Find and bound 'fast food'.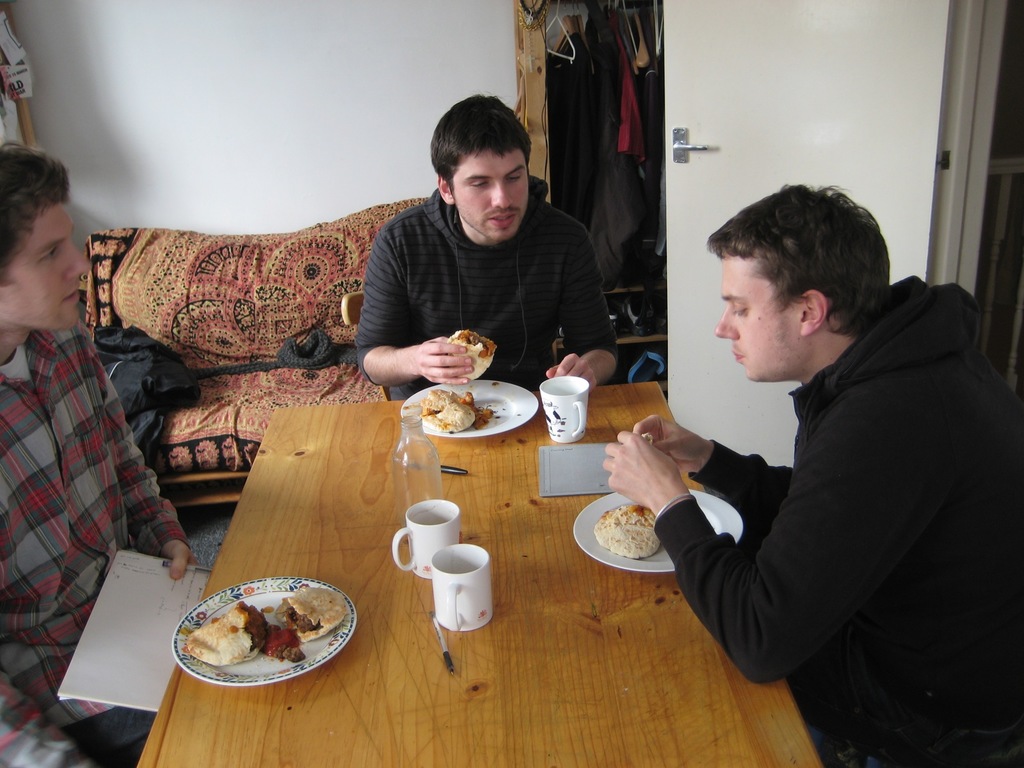
Bound: (278,586,349,642).
